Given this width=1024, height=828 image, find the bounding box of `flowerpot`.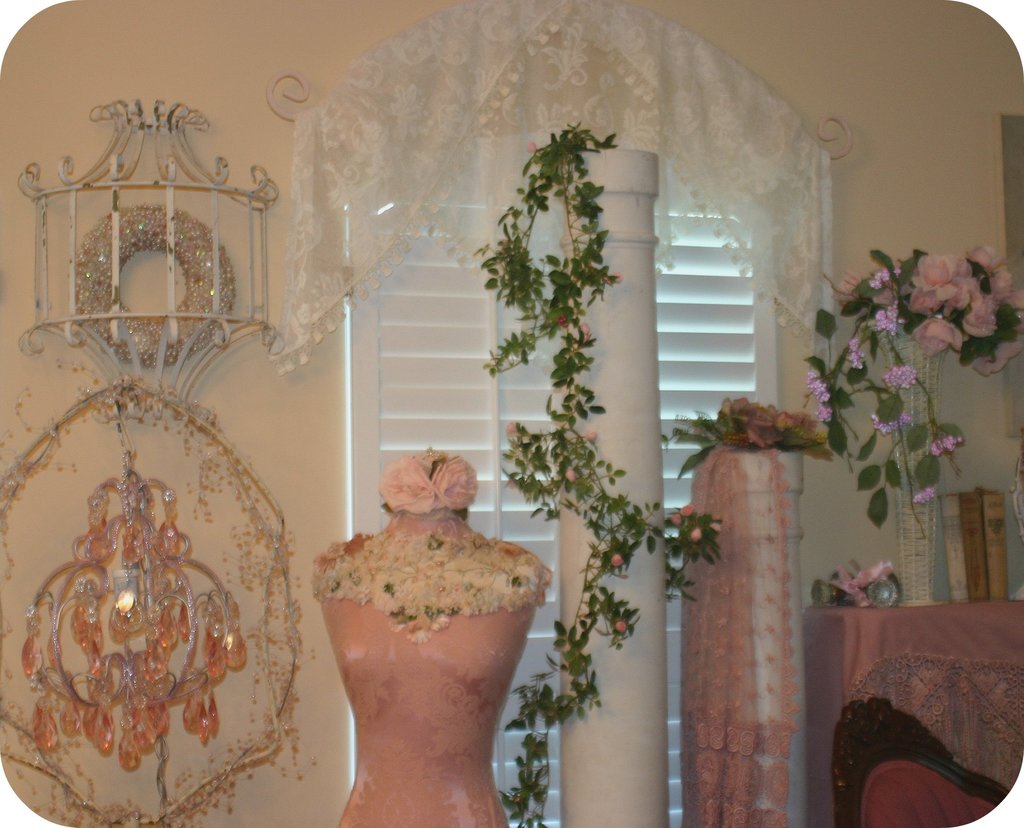
867,321,956,607.
